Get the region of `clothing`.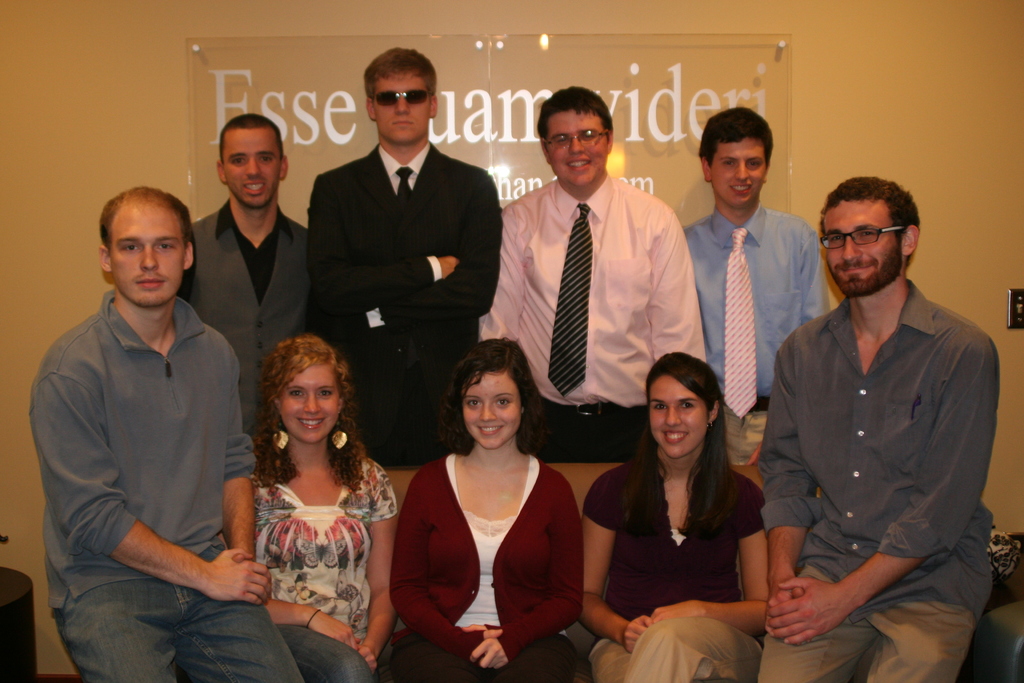
[x1=184, y1=208, x2=322, y2=452].
